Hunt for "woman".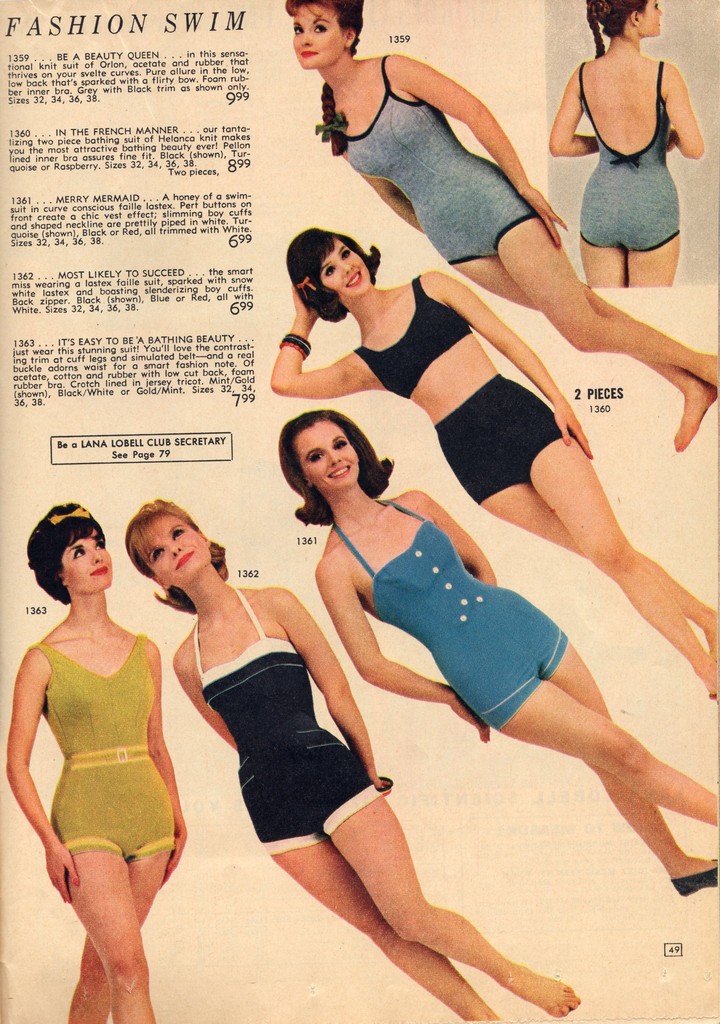
Hunted down at (left=285, top=0, right=719, bottom=442).
